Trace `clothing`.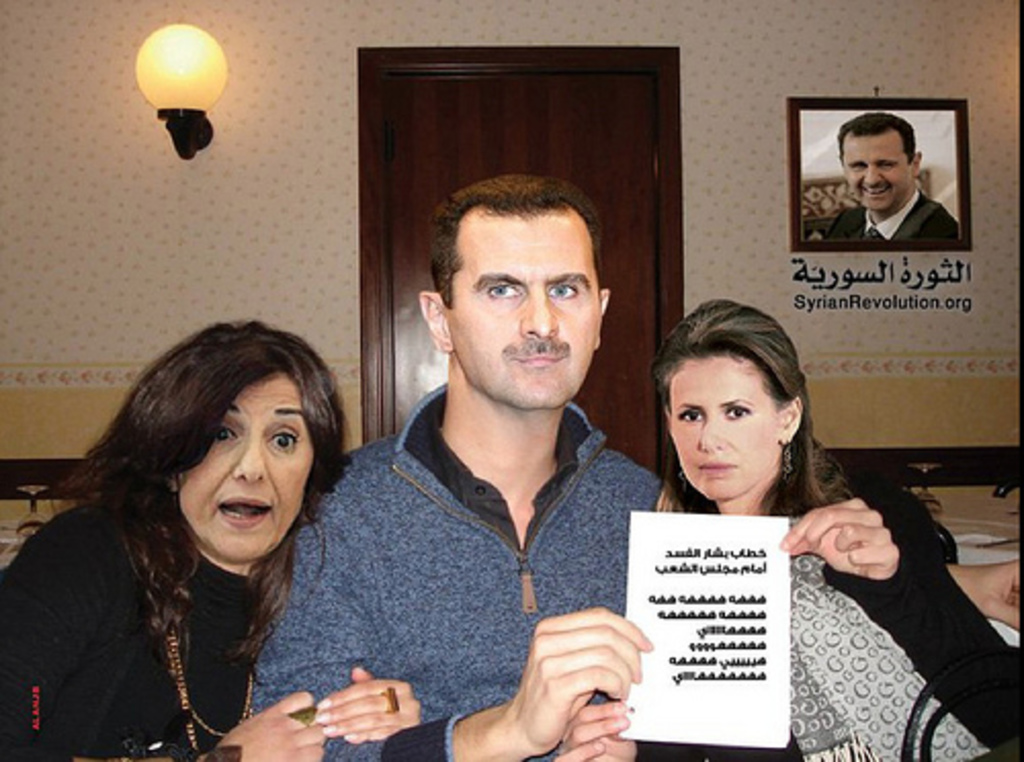
Traced to 0/488/293/760.
